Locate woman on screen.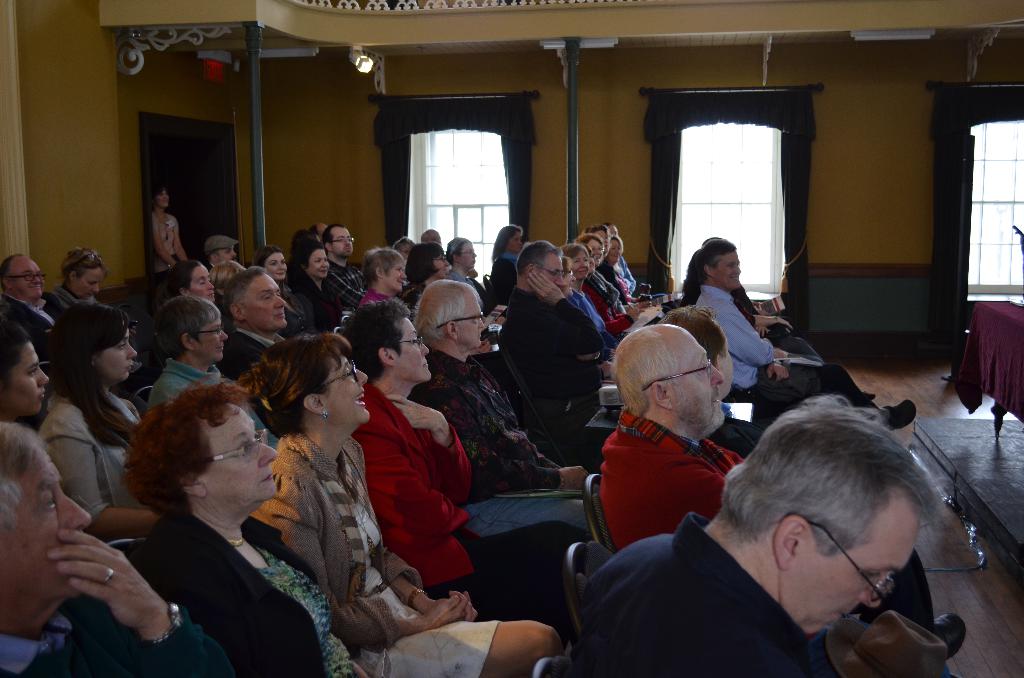
On screen at 348,243,408,315.
